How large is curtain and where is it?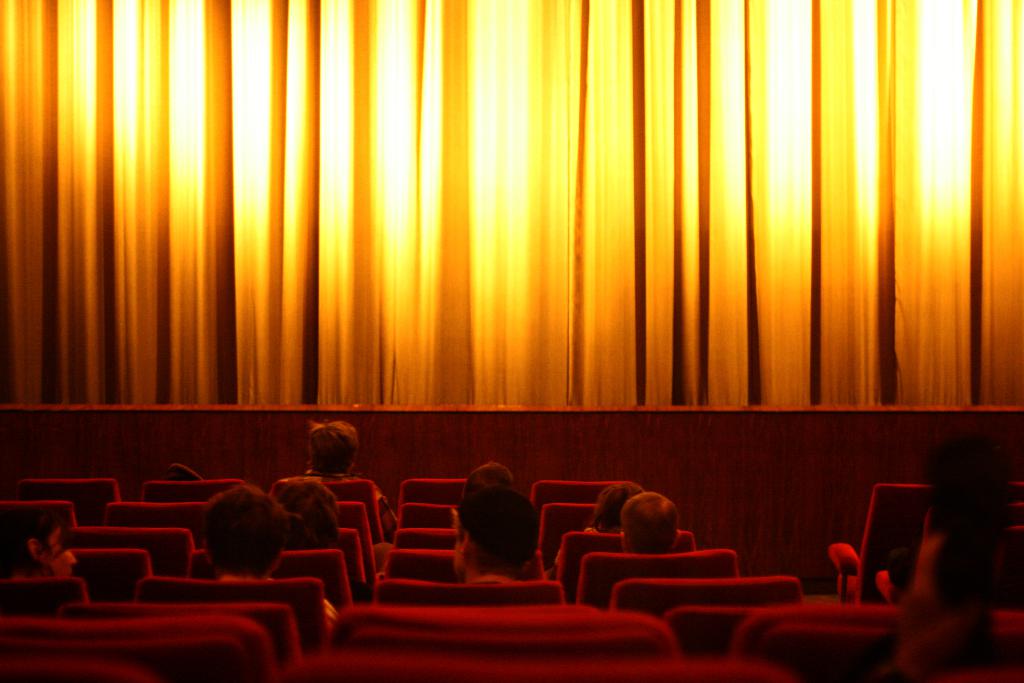
Bounding box: BBox(0, 0, 1023, 403).
